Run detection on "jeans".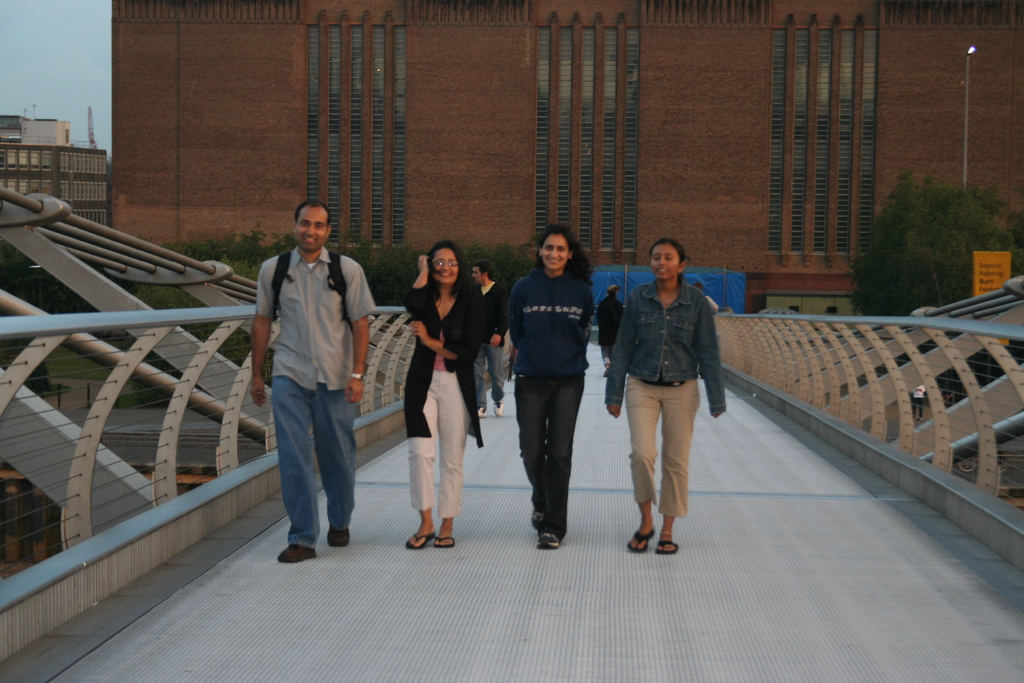
Result: bbox(516, 360, 590, 547).
